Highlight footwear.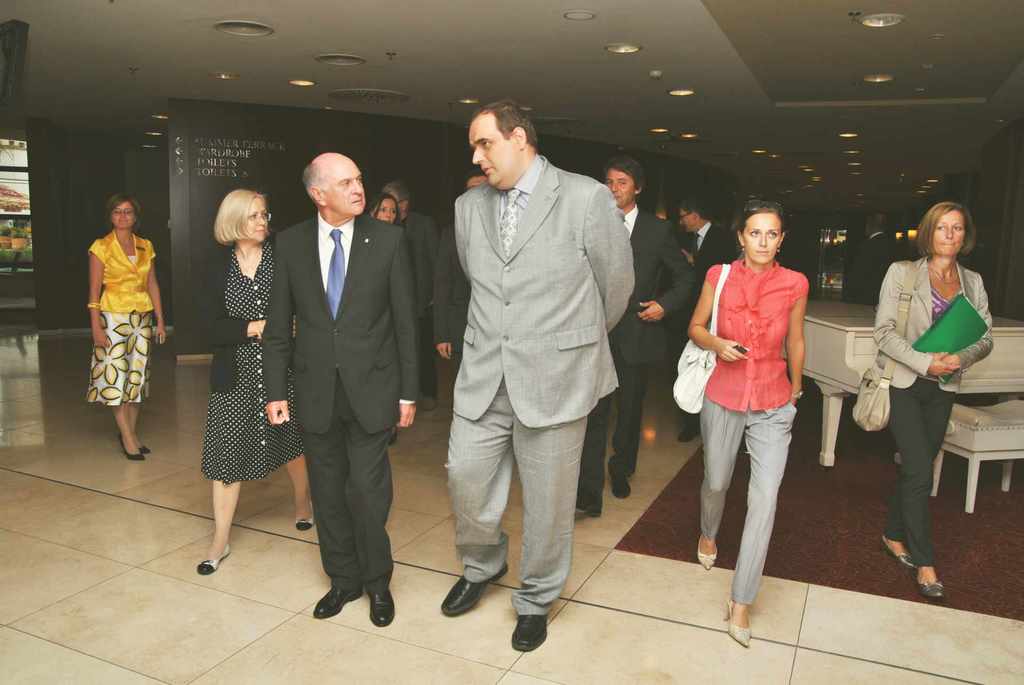
Highlighted region: rect(678, 430, 699, 440).
